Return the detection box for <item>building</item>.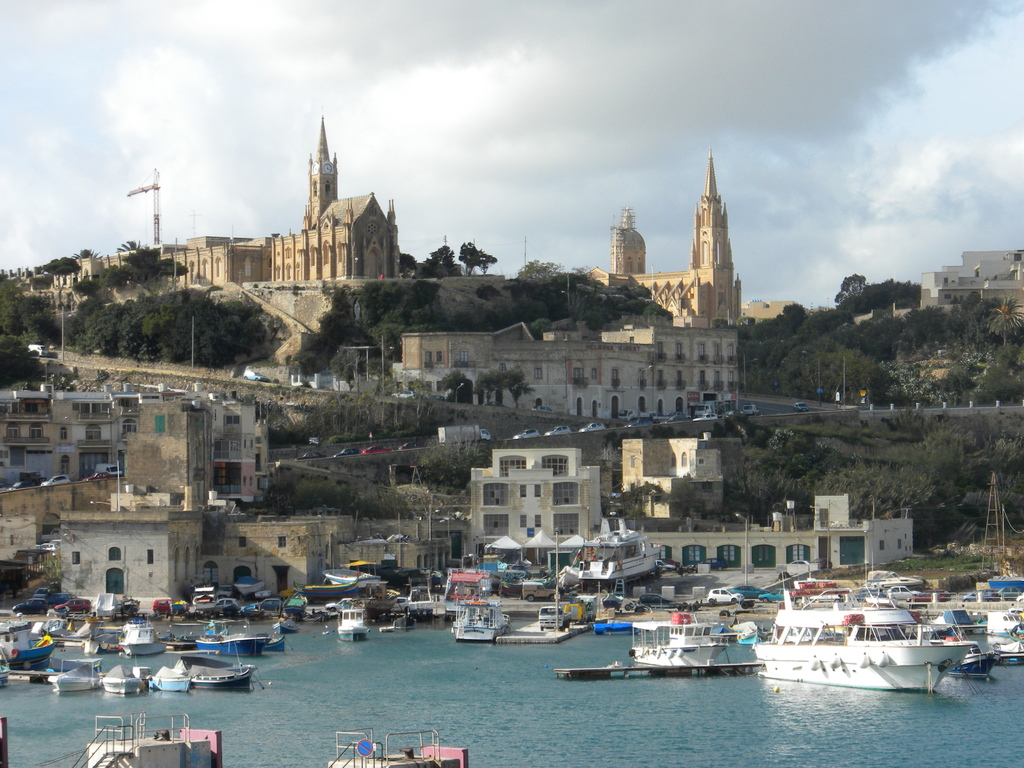
detection(0, 384, 264, 499).
